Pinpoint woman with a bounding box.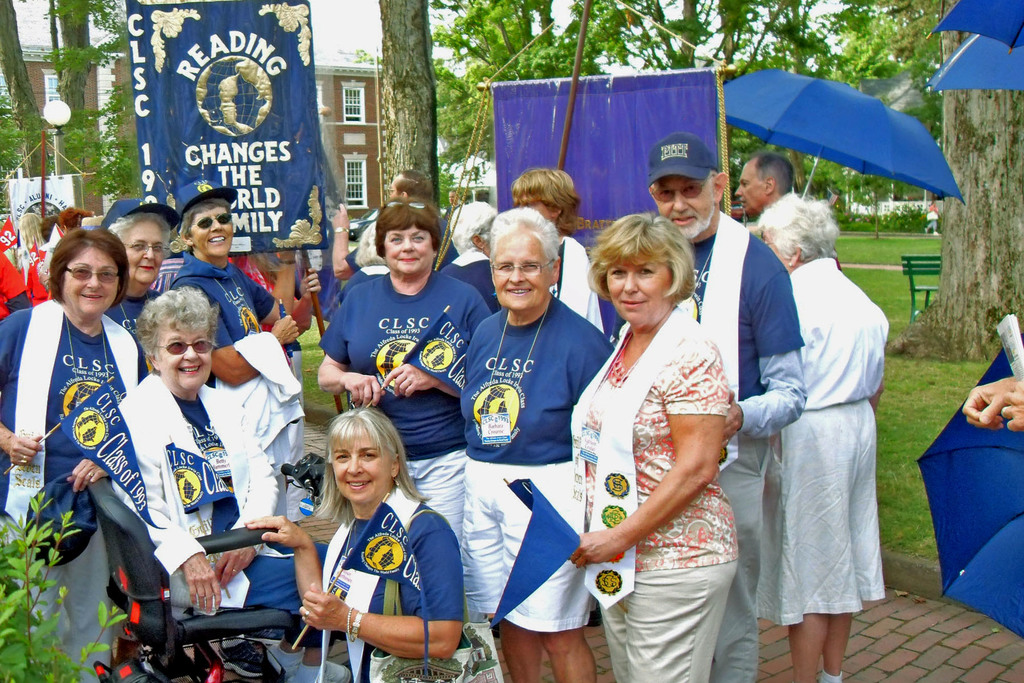
x1=172, y1=180, x2=319, y2=524.
